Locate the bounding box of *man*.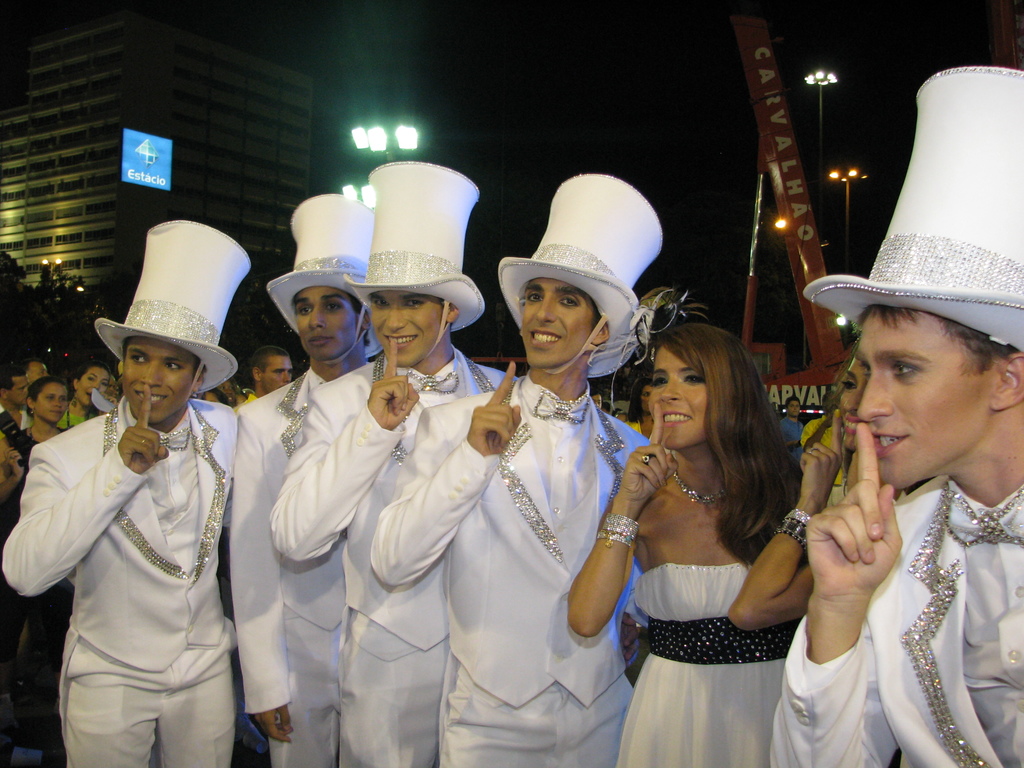
Bounding box: [370,168,664,767].
